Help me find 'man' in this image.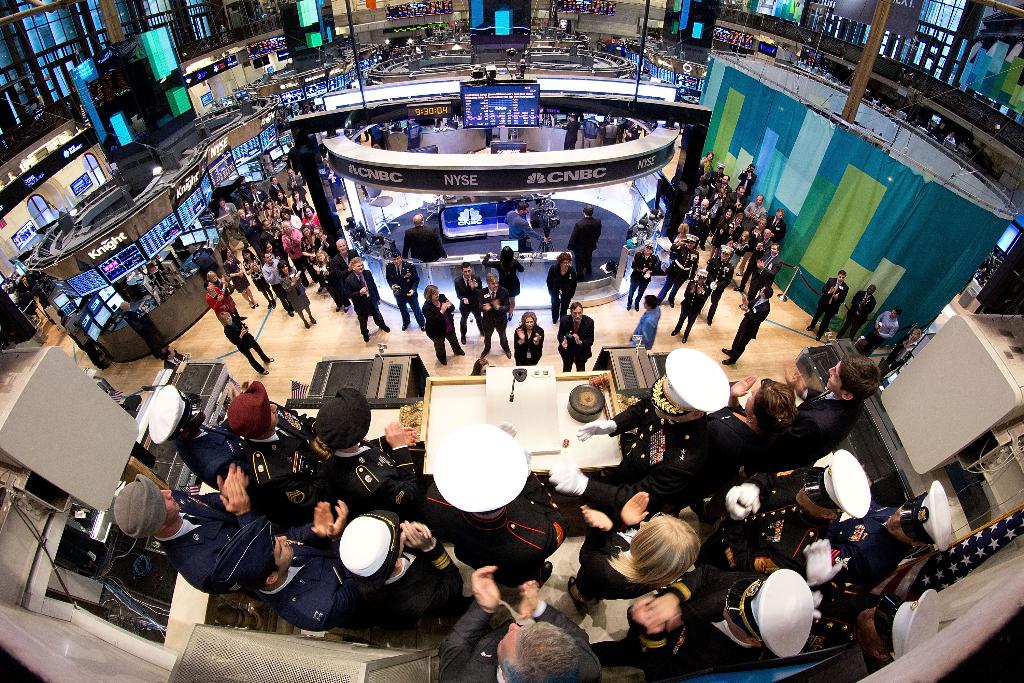
Found it: [212,195,251,249].
